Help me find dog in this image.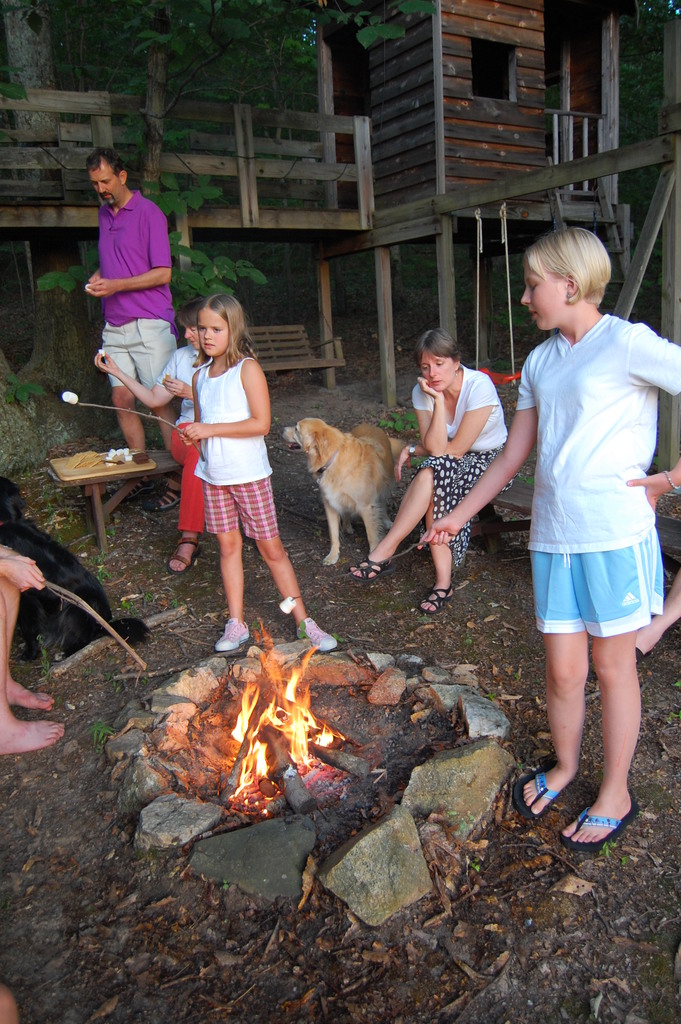
Found it: (left=279, top=417, right=414, bottom=561).
